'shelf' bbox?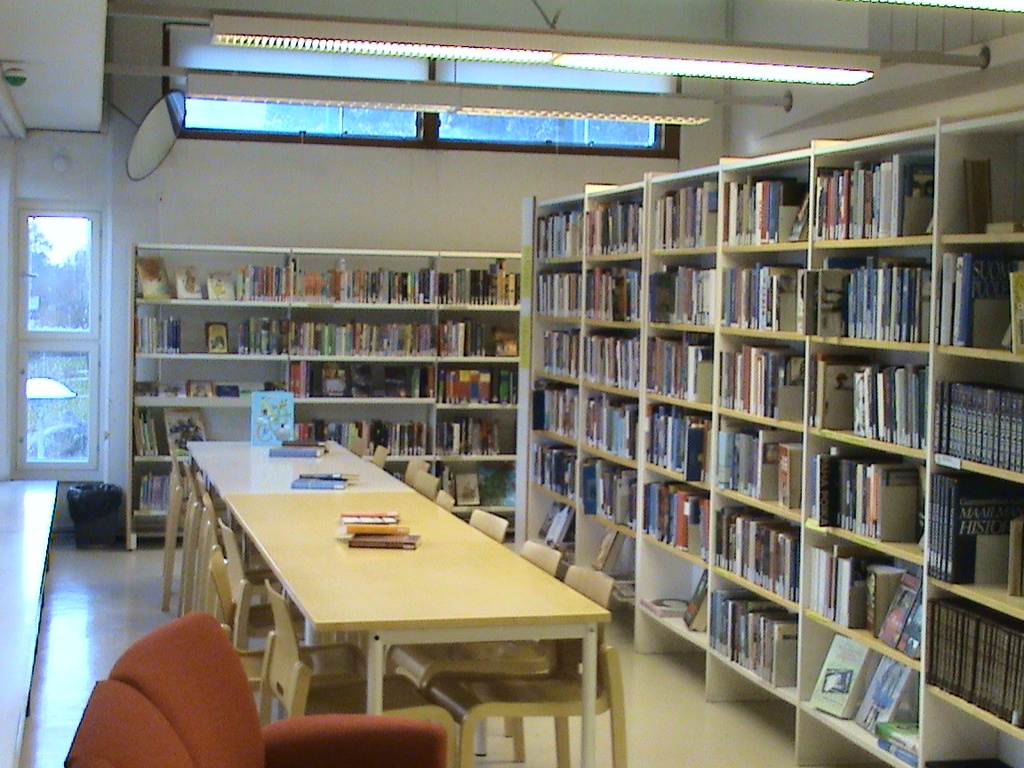
left=711, top=492, right=804, bottom=610
